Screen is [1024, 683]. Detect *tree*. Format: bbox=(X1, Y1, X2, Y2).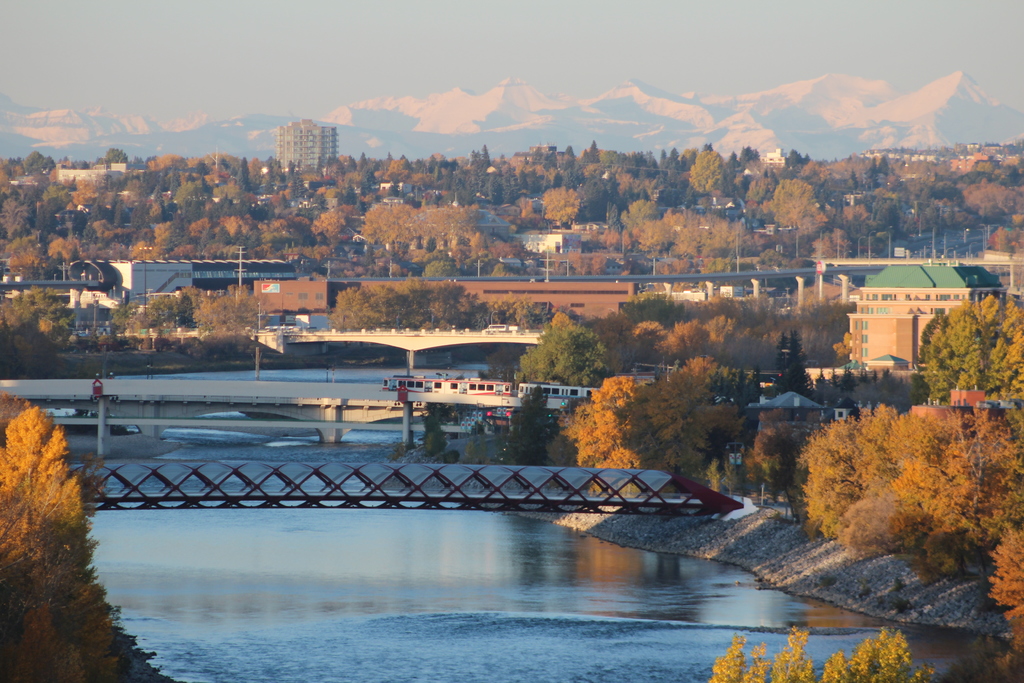
bbox=(616, 364, 717, 494).
